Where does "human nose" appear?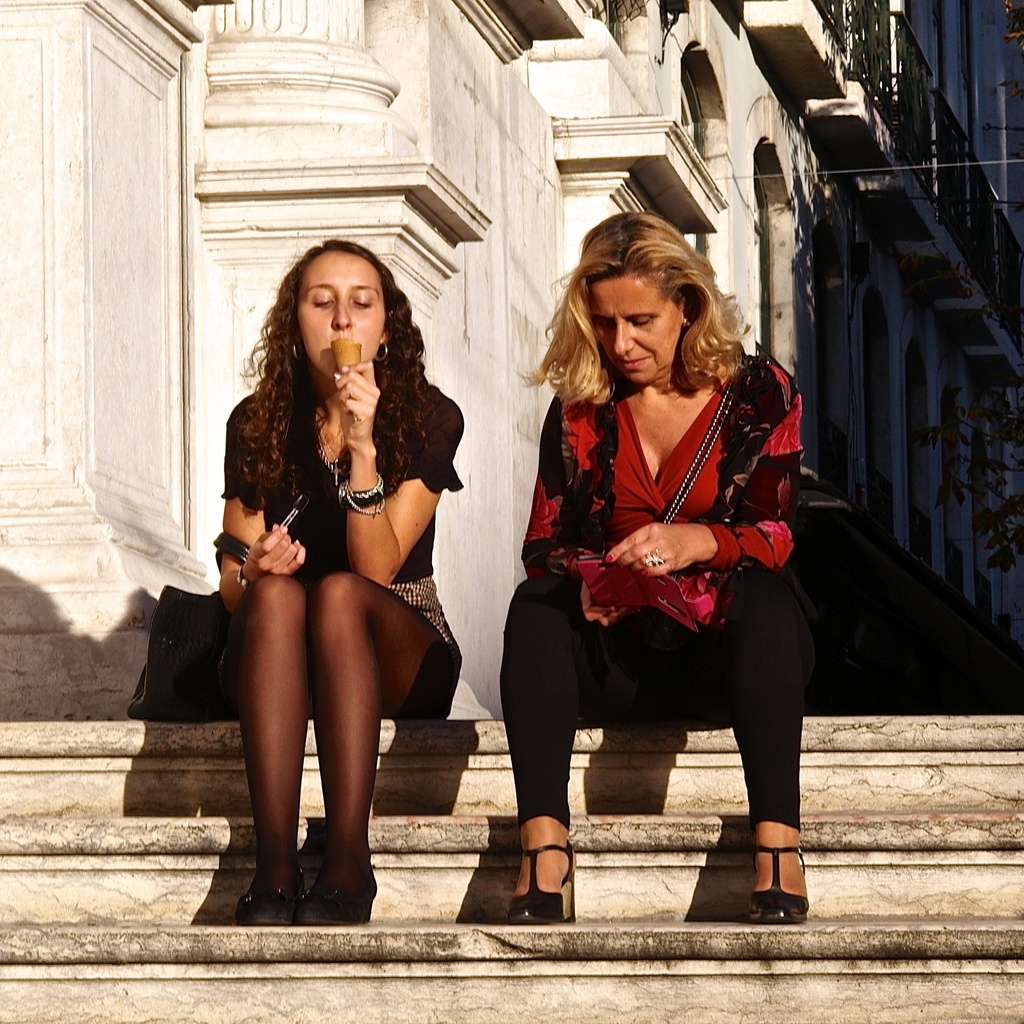
Appears at select_region(331, 291, 354, 330).
